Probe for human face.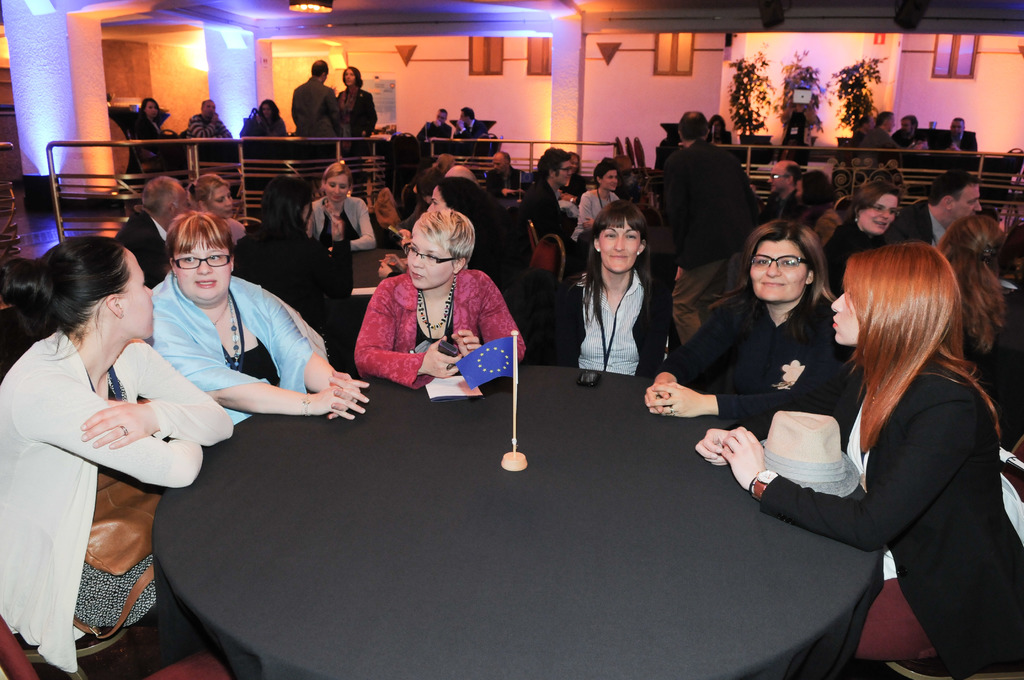
Probe result: box(124, 249, 156, 340).
